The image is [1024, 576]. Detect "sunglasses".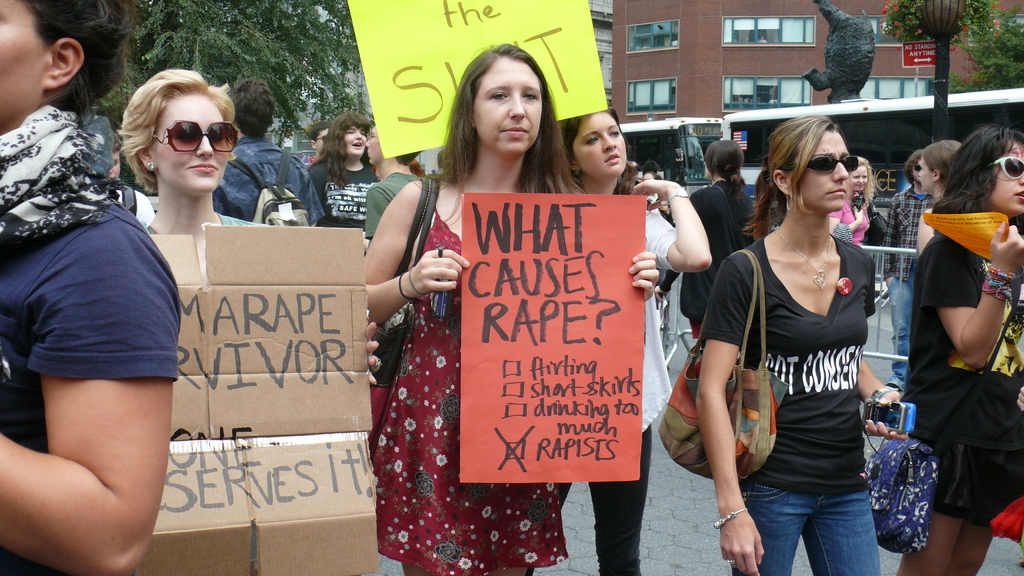
Detection: {"left": 989, "top": 156, "right": 1023, "bottom": 180}.
